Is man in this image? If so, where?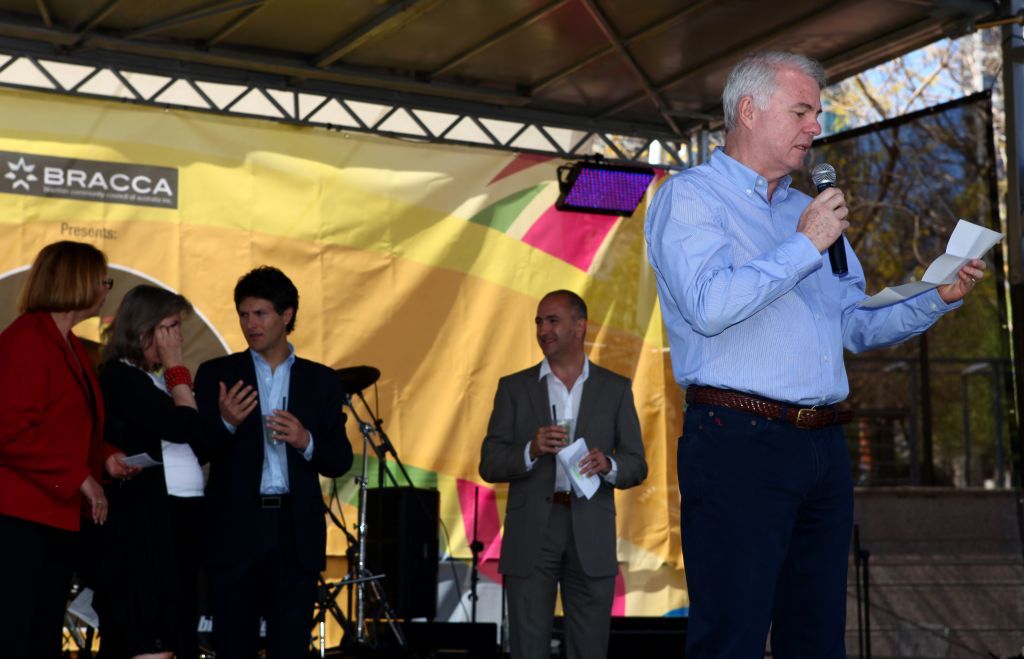
Yes, at left=475, top=291, right=651, bottom=658.
